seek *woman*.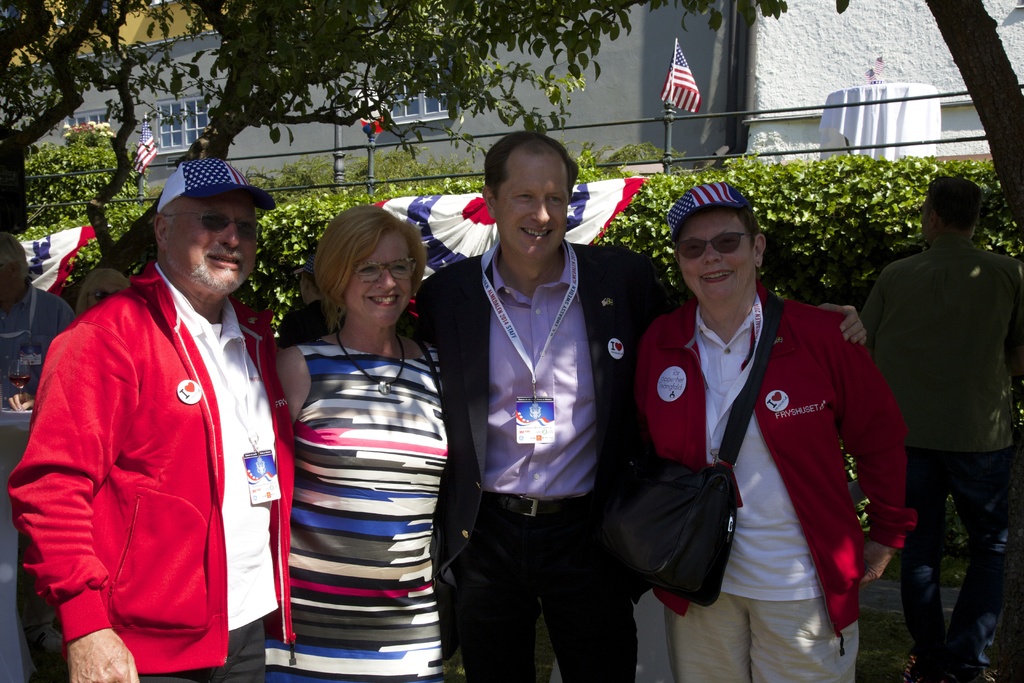
(x1=256, y1=199, x2=456, y2=652).
